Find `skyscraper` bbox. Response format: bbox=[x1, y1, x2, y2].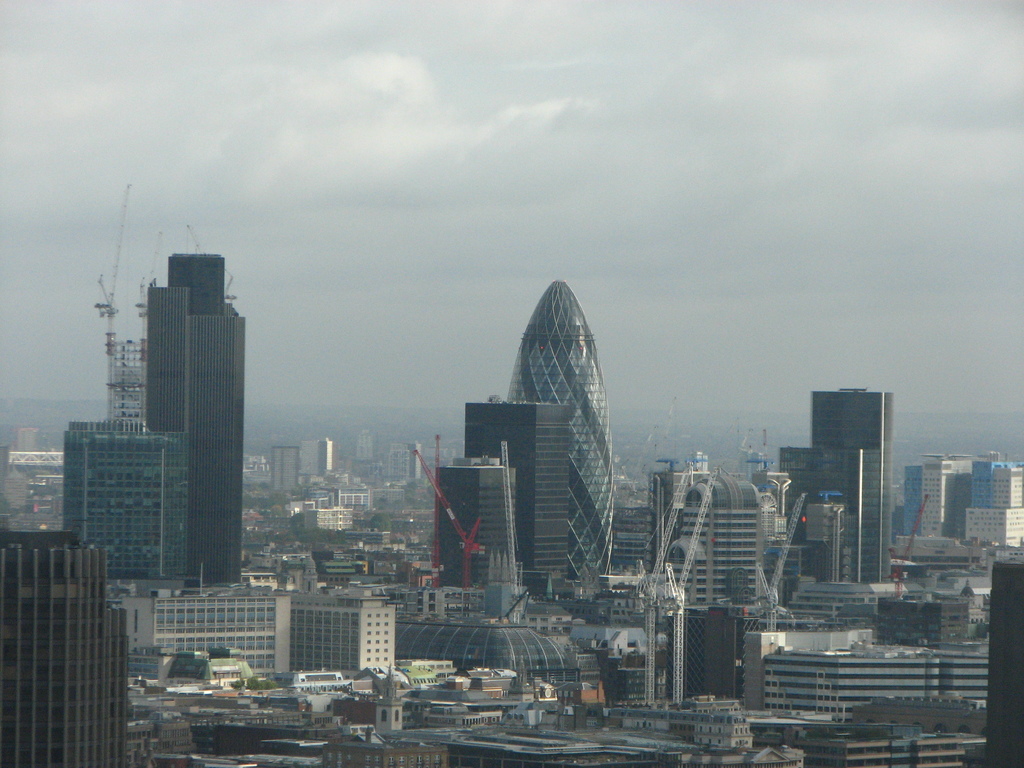
bbox=[147, 249, 264, 581].
